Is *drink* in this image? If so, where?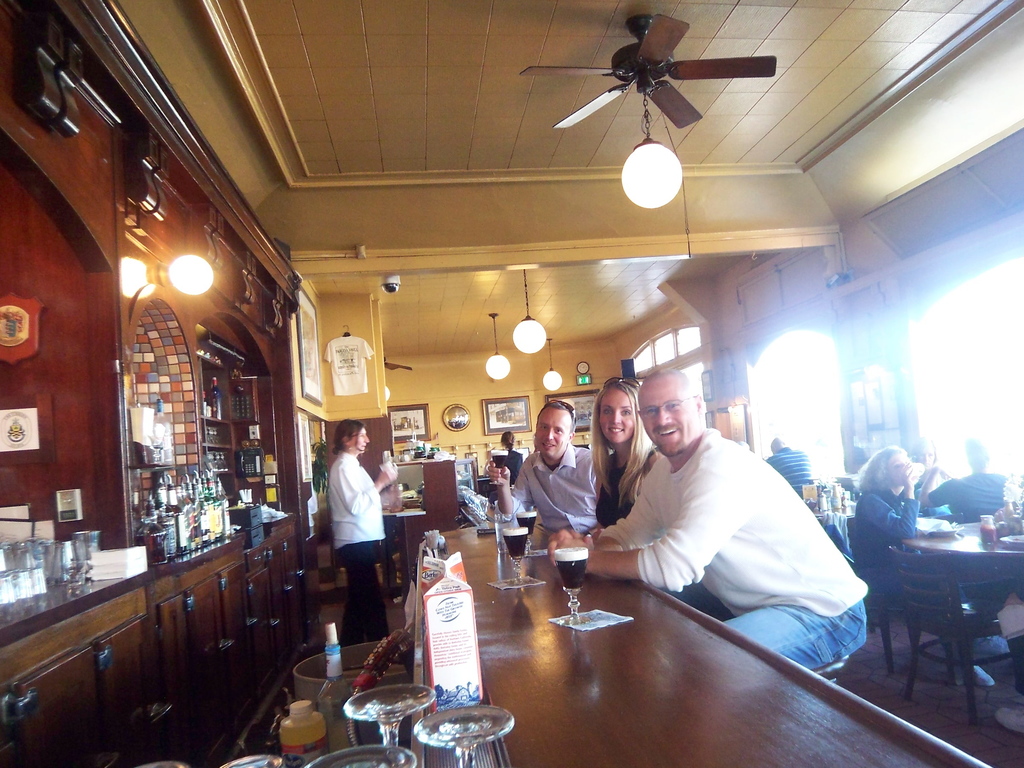
Yes, at x1=552 y1=551 x2=588 y2=593.
